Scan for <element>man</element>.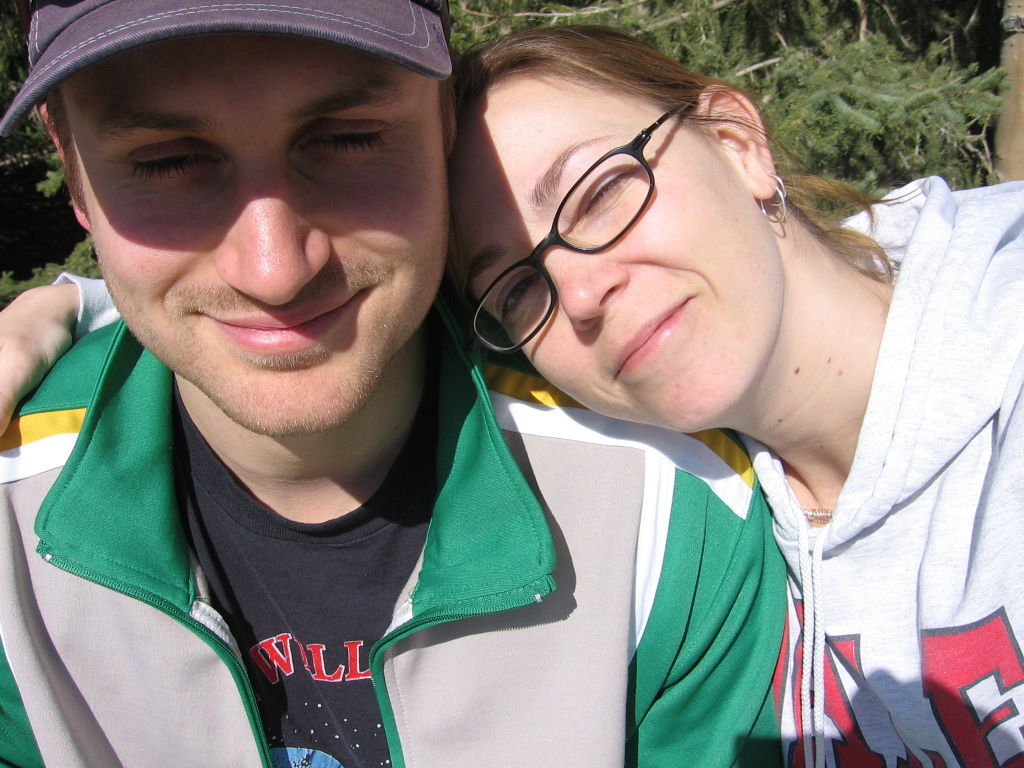
Scan result: (0,0,635,759).
